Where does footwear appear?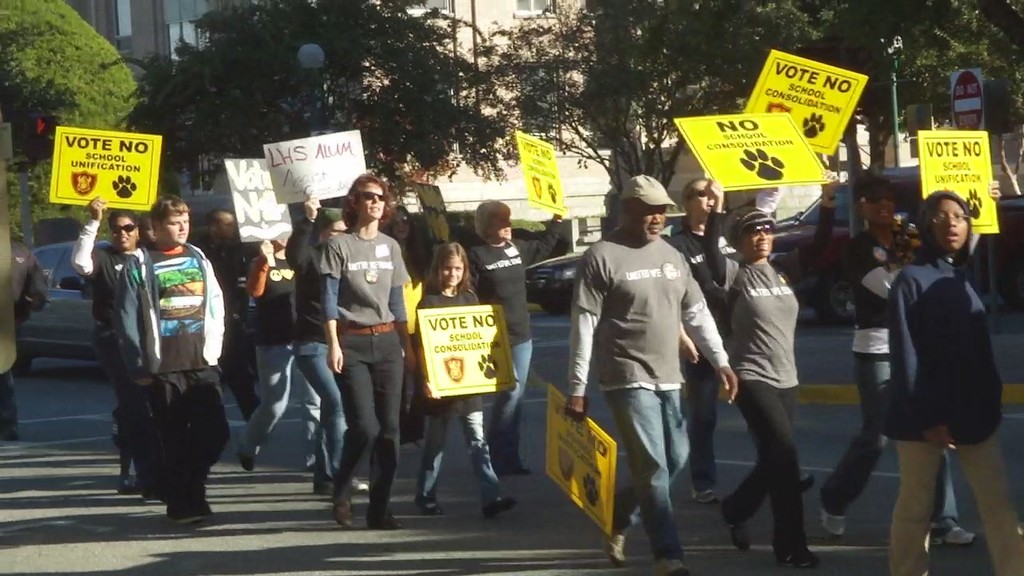
Appears at {"x1": 775, "y1": 550, "x2": 820, "y2": 570}.
